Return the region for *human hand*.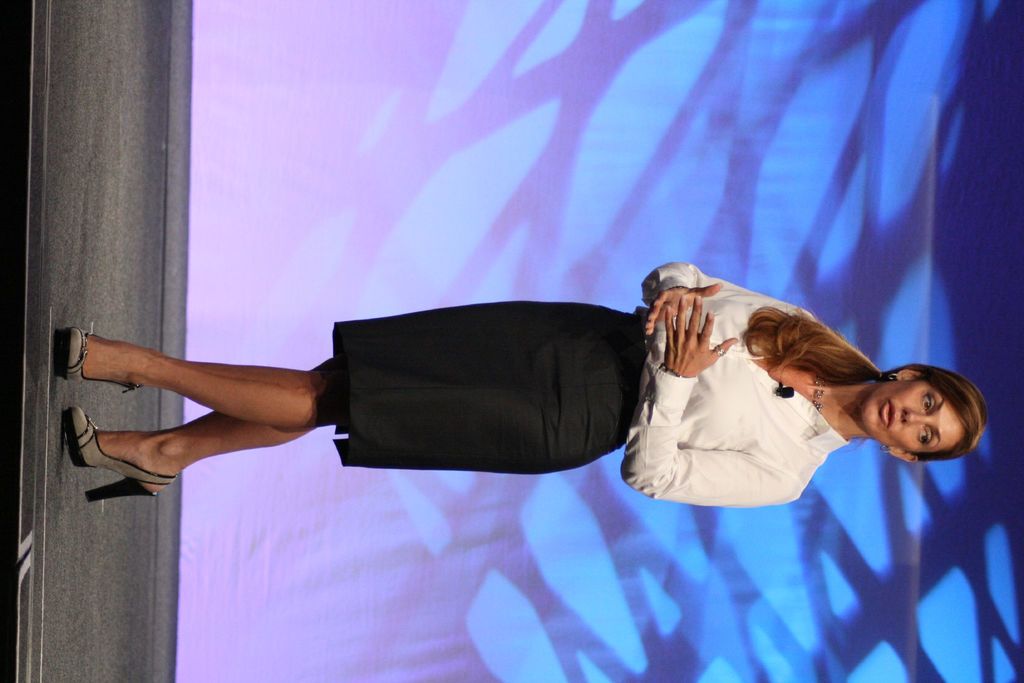
bbox(669, 286, 745, 389).
